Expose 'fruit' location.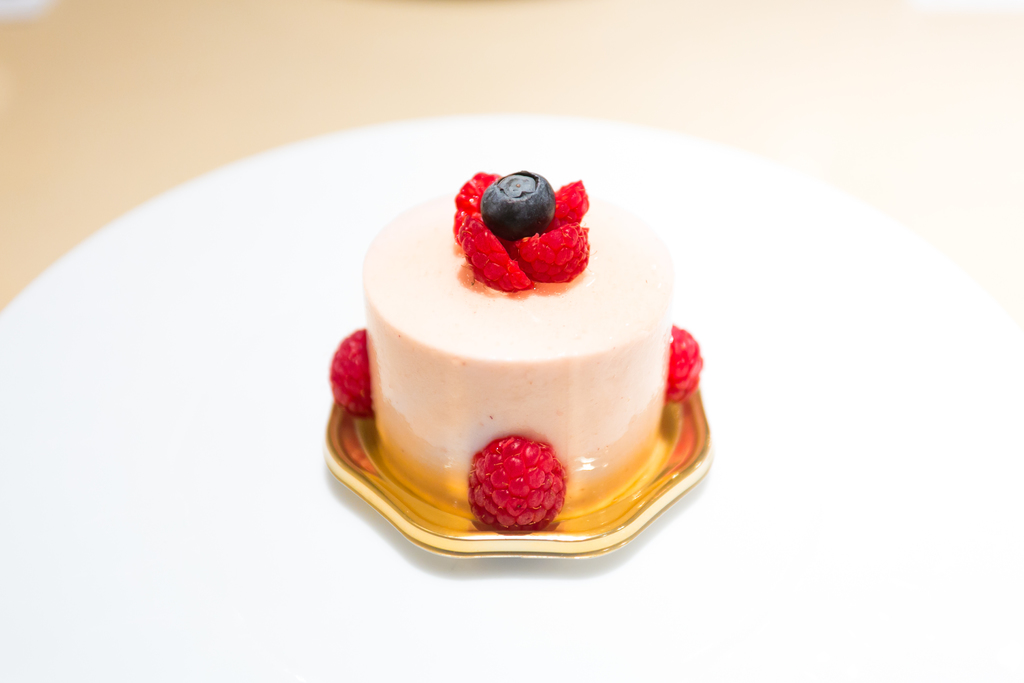
Exposed at BBox(328, 329, 370, 420).
